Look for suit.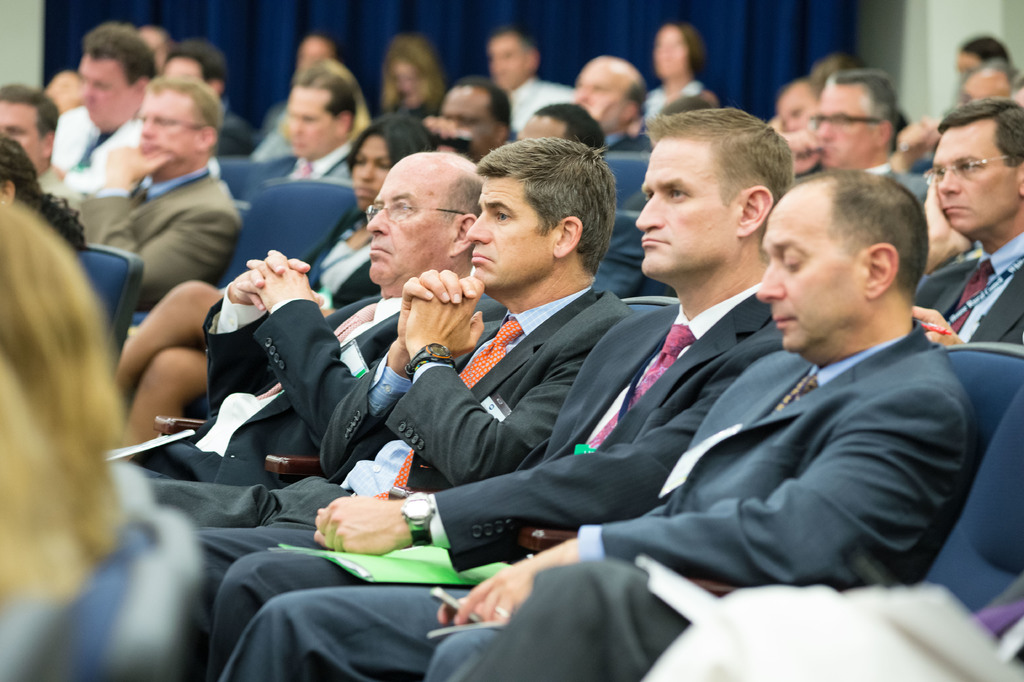
Found: Rect(915, 226, 1023, 354).
